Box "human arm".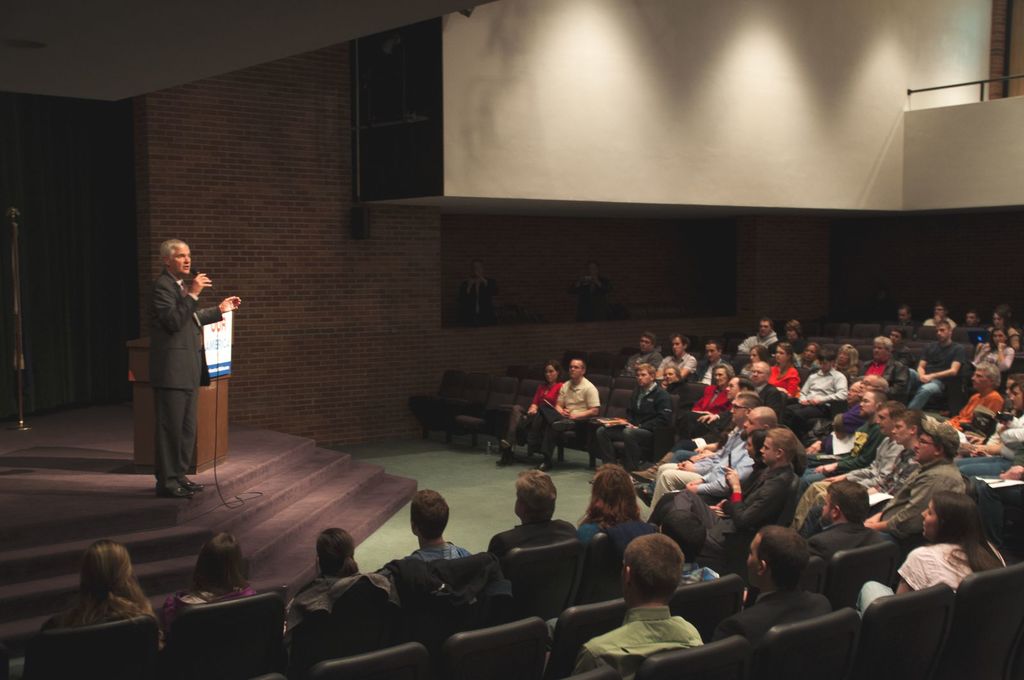
[x1=800, y1=533, x2=831, y2=560].
